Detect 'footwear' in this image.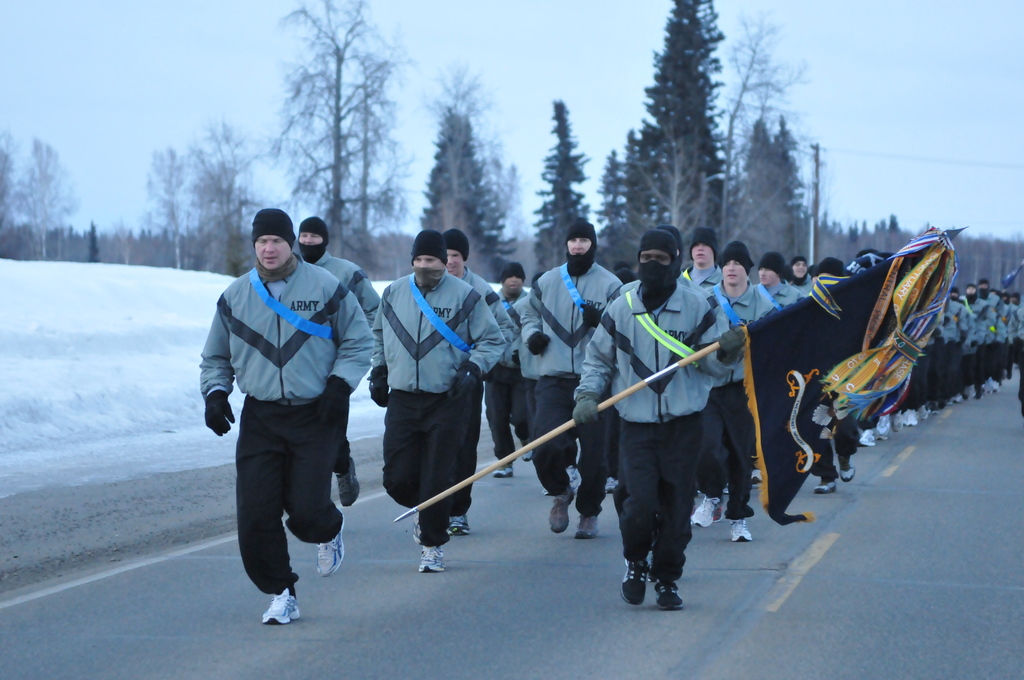
Detection: <bbox>545, 487, 577, 537</bbox>.
